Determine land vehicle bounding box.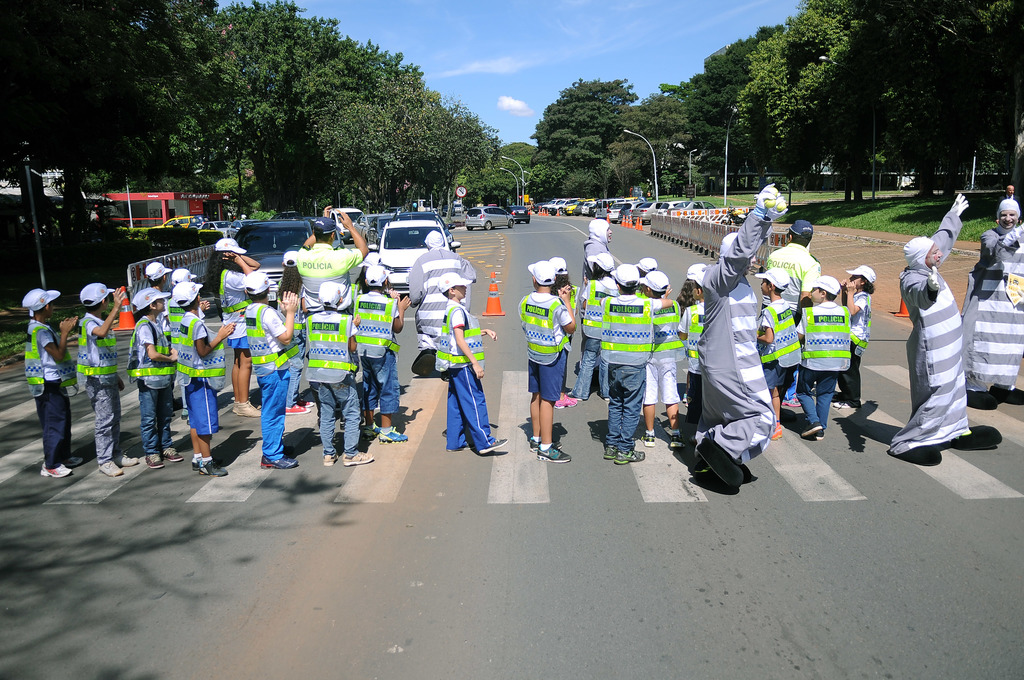
Determined: 326 204 365 241.
